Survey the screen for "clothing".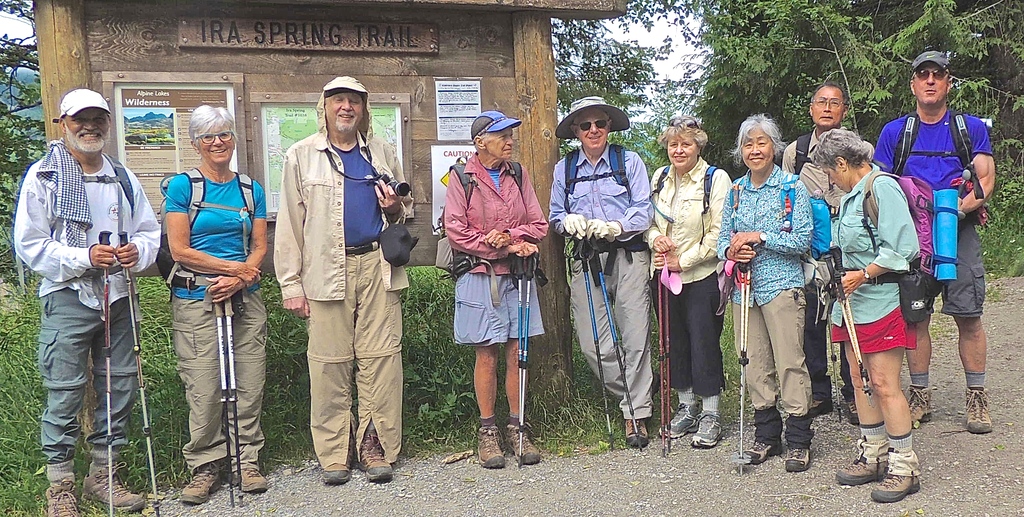
Survey found: 7:138:157:486.
